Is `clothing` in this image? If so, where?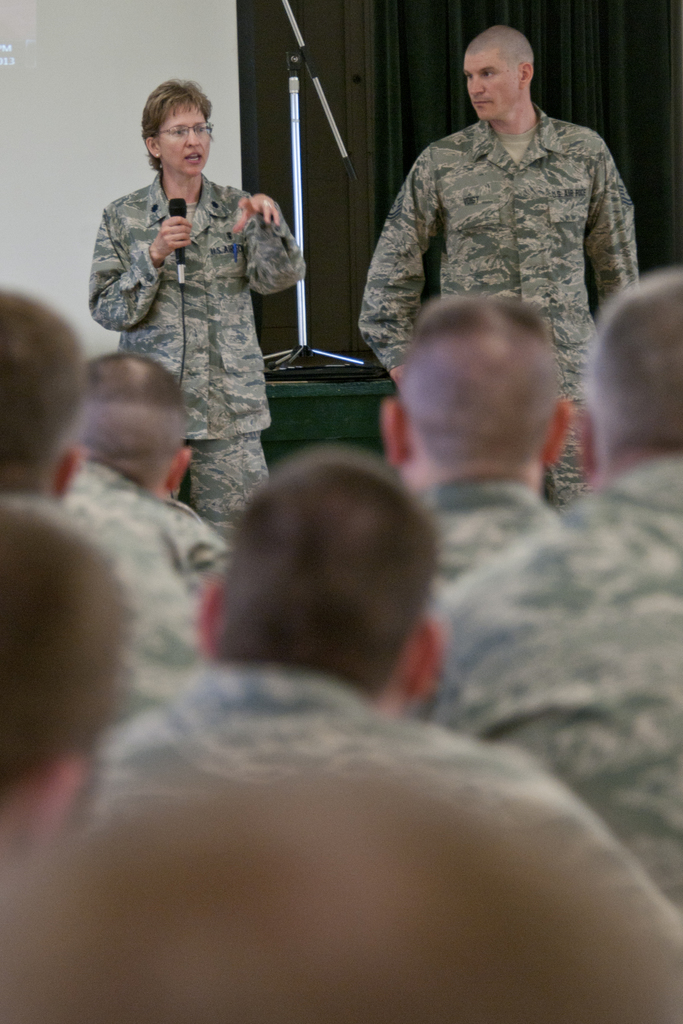
Yes, at Rect(0, 505, 254, 743).
